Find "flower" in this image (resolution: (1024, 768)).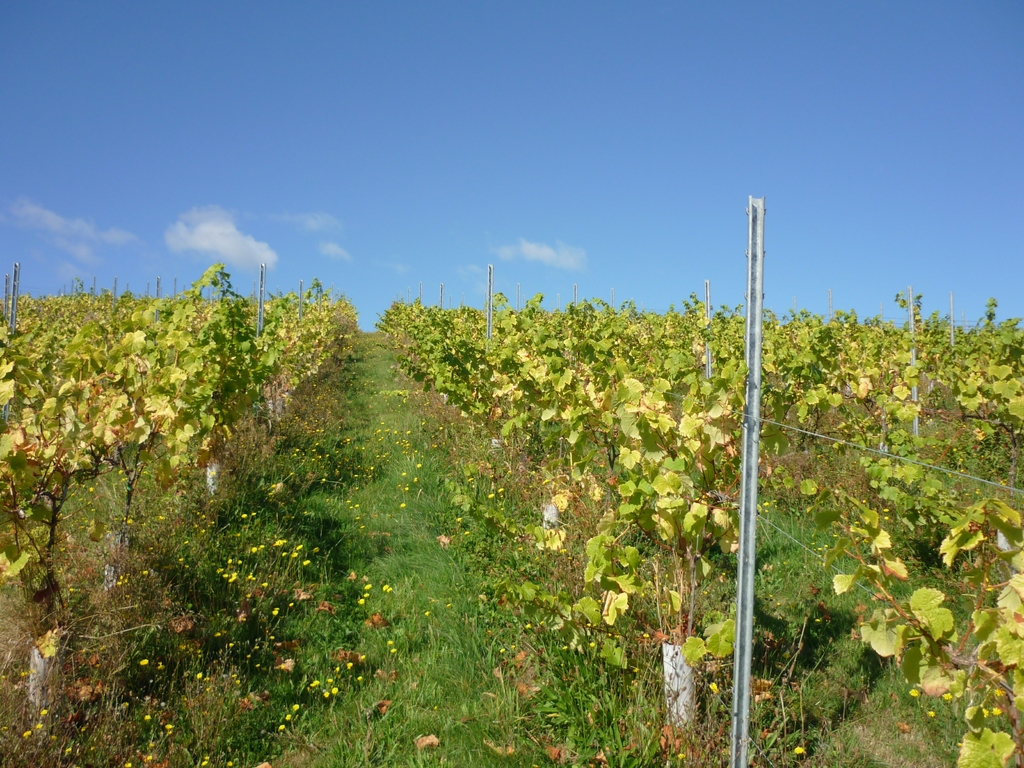
x1=709, y1=678, x2=721, y2=694.
